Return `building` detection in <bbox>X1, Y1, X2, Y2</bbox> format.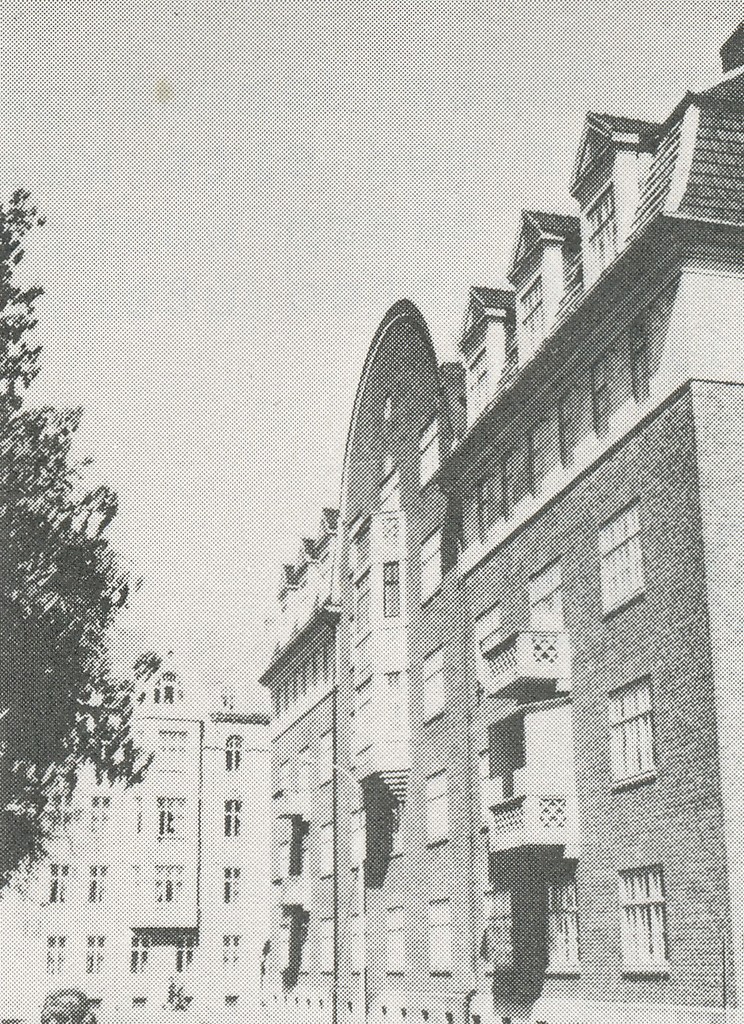
<bbox>23, 666, 268, 1023</bbox>.
